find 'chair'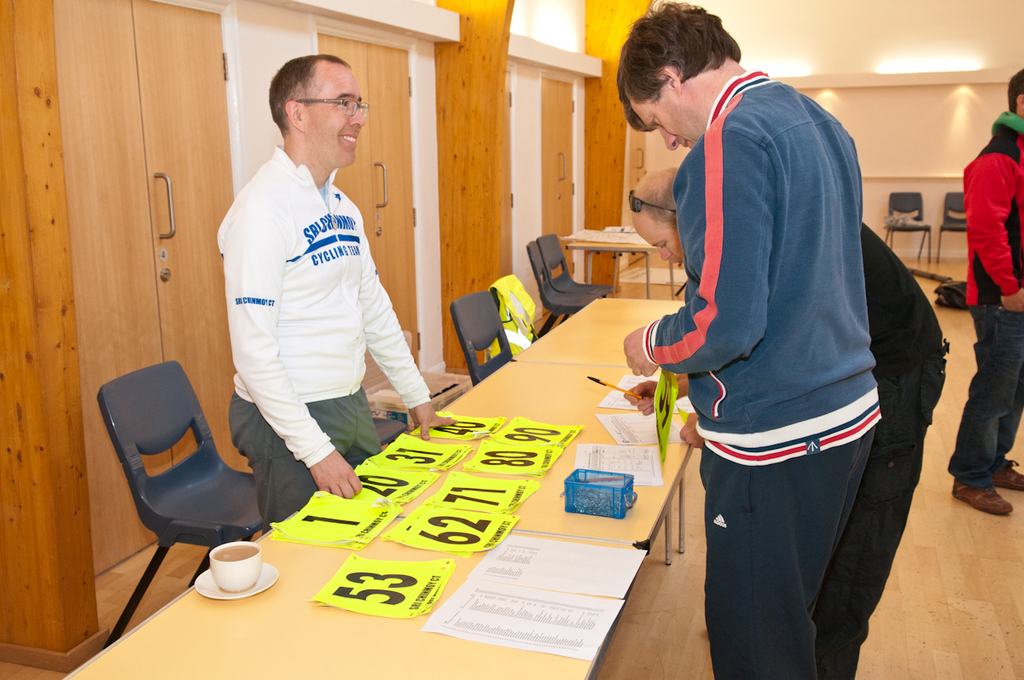
detection(449, 290, 511, 389)
